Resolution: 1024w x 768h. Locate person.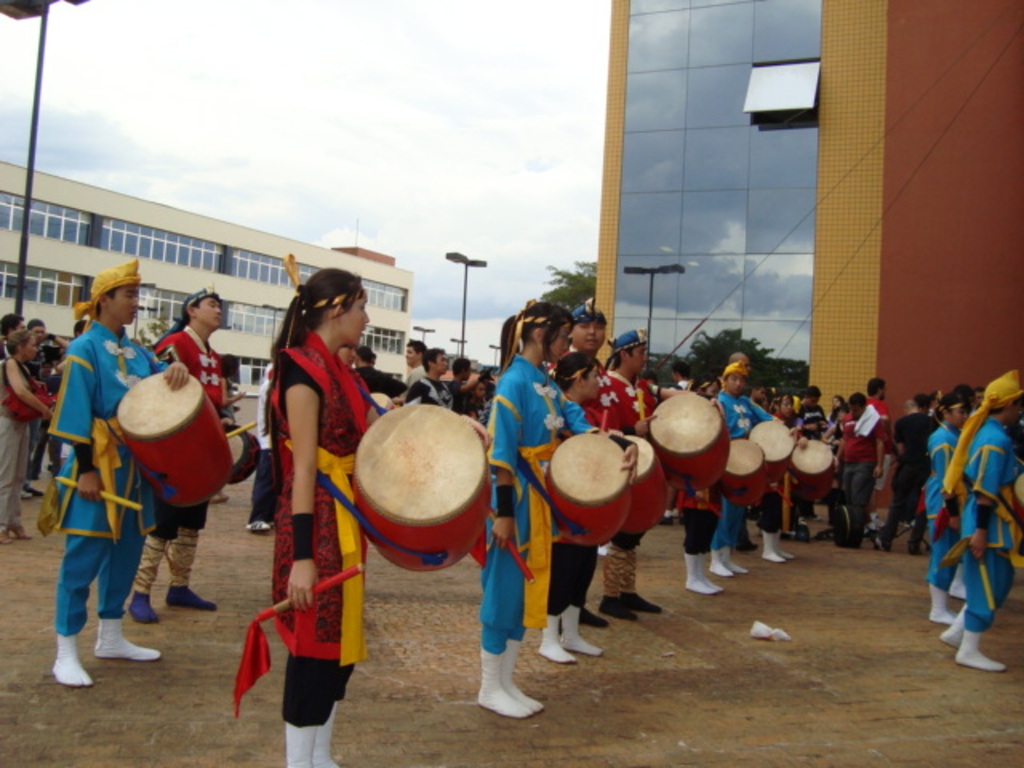
541:354:614:661.
